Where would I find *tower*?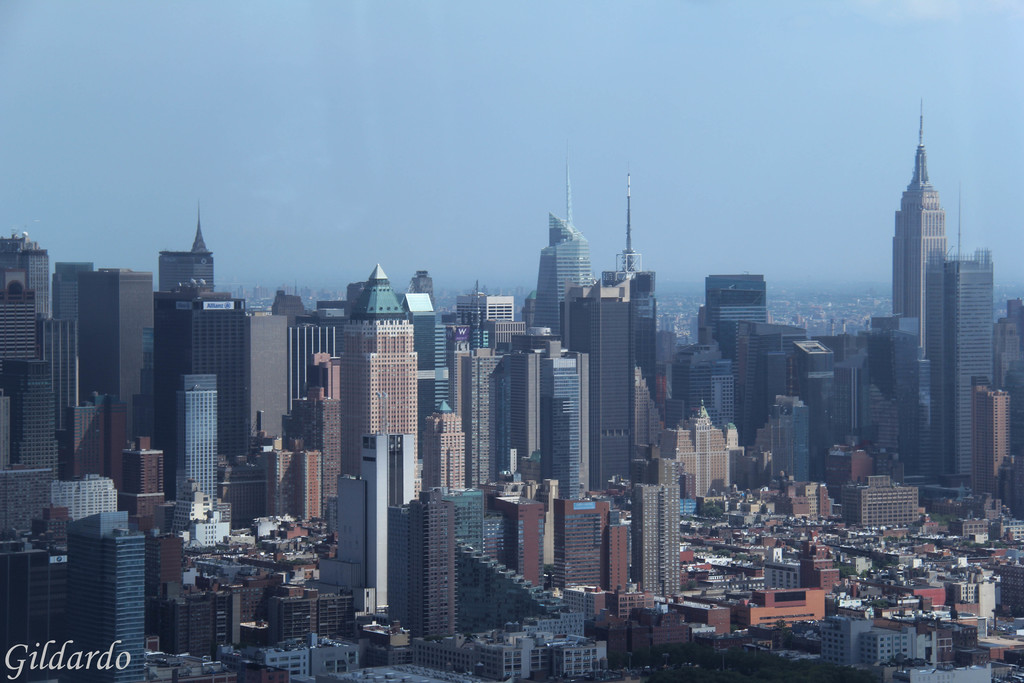
At select_region(924, 247, 993, 484).
